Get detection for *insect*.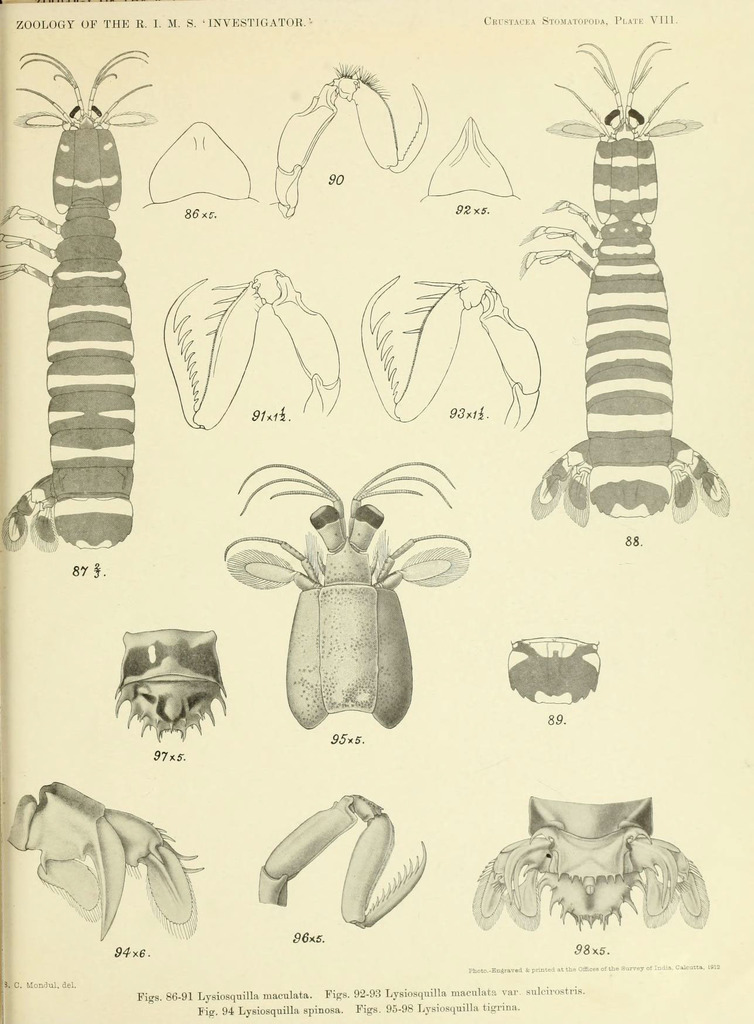
Detection: 521,35,732,533.
